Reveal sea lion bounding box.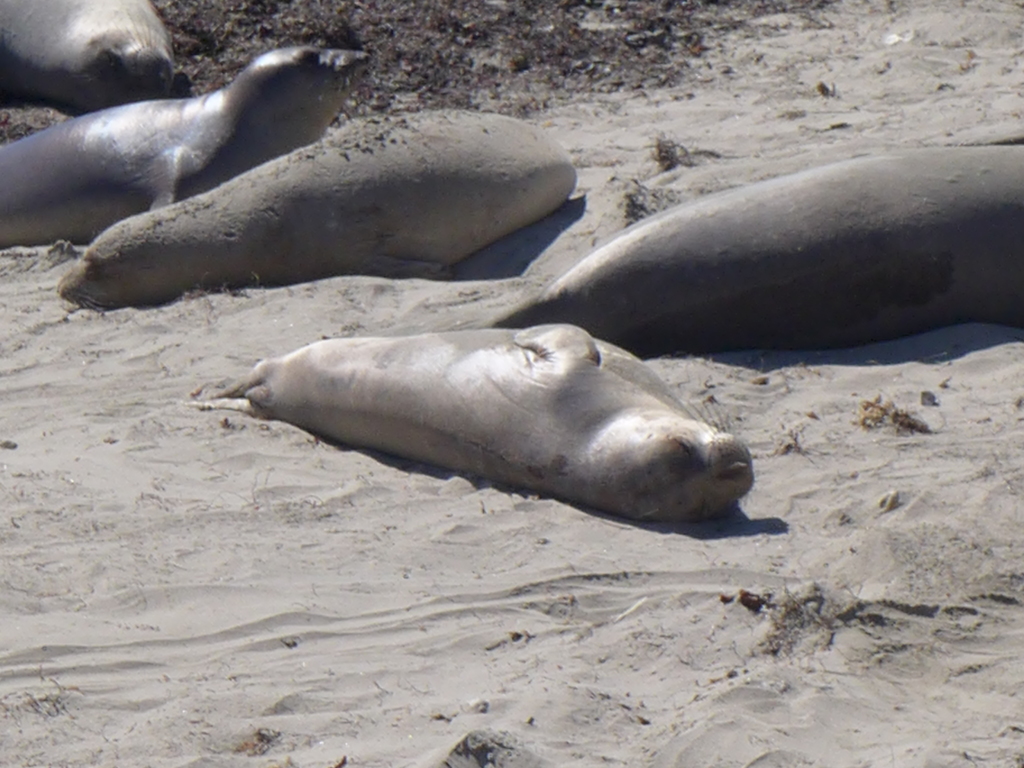
Revealed: 497 147 1023 338.
